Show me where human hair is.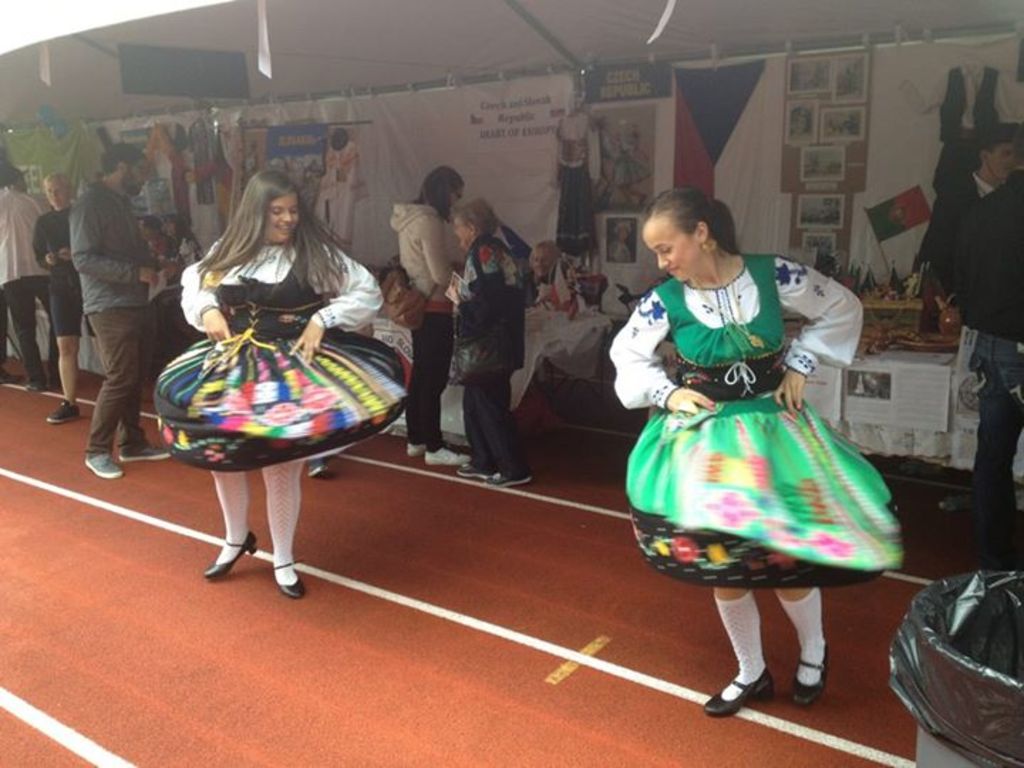
human hair is at locate(0, 164, 17, 183).
